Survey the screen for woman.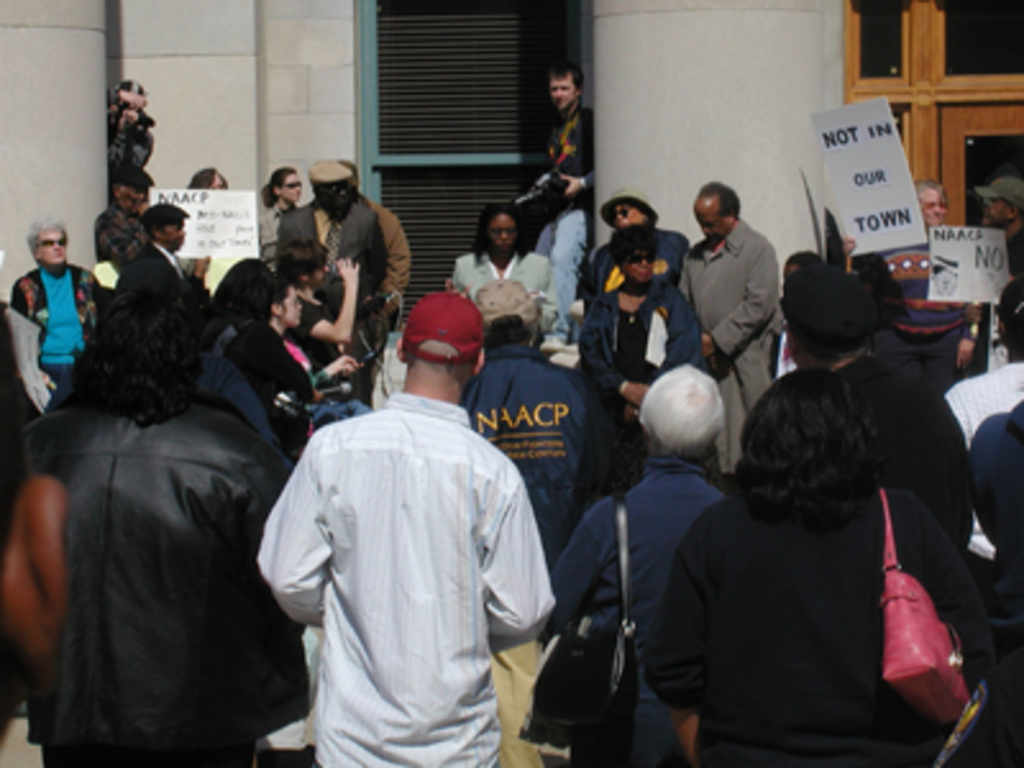
Survey found: 20:292:305:765.
